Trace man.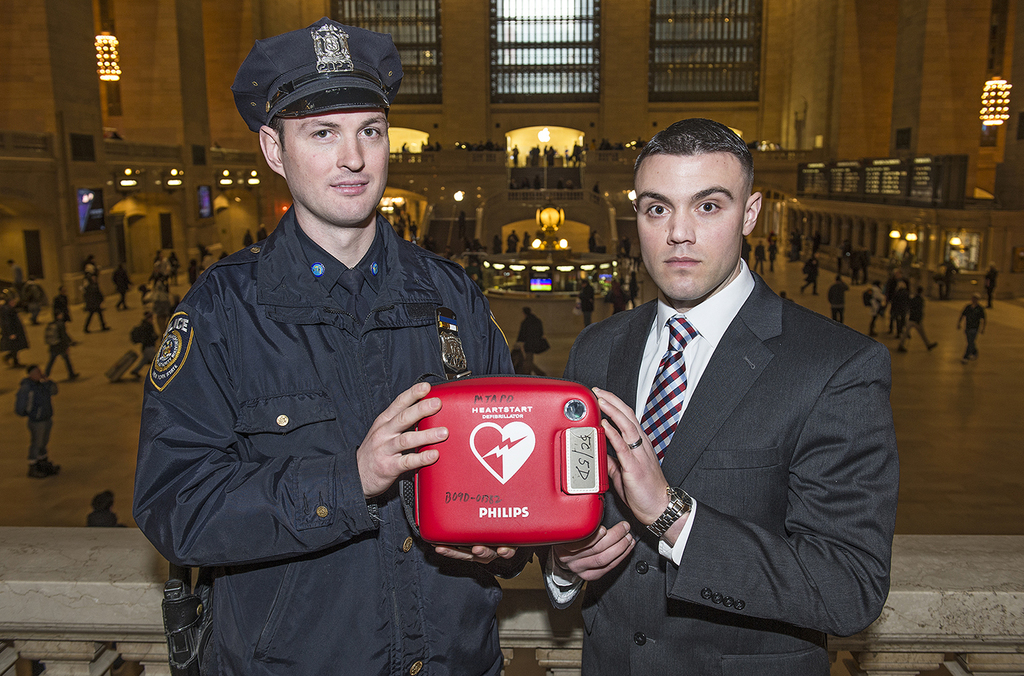
Traced to bbox=[81, 279, 113, 332].
